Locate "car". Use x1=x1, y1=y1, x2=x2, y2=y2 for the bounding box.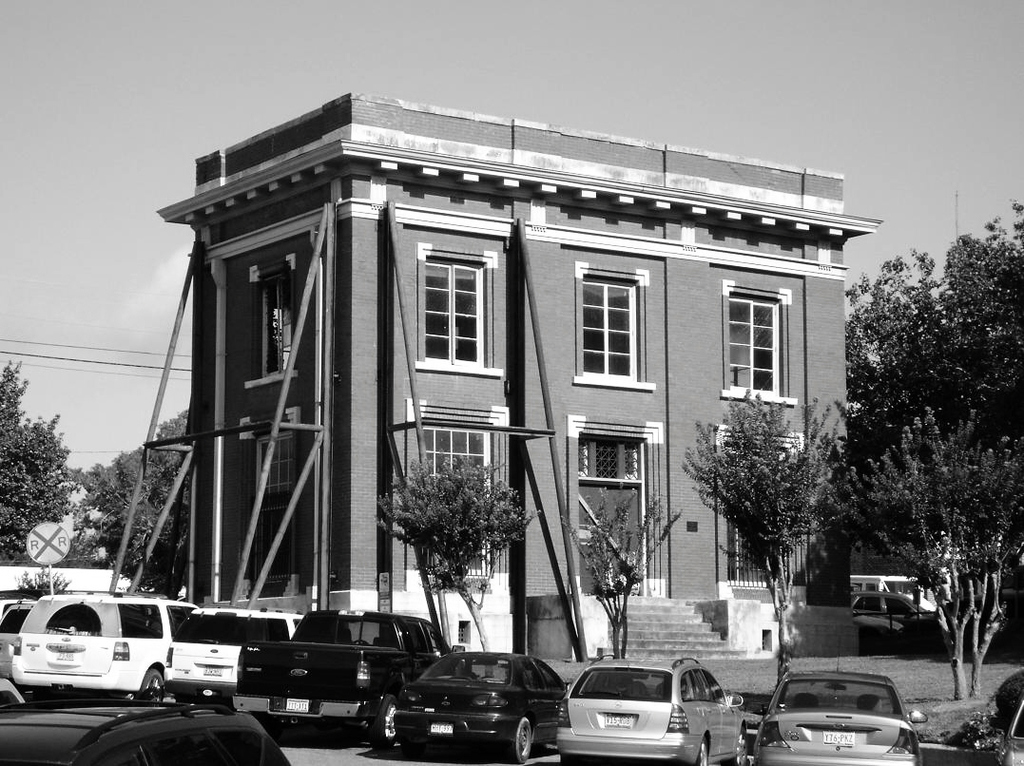
x1=0, y1=704, x2=289, y2=765.
